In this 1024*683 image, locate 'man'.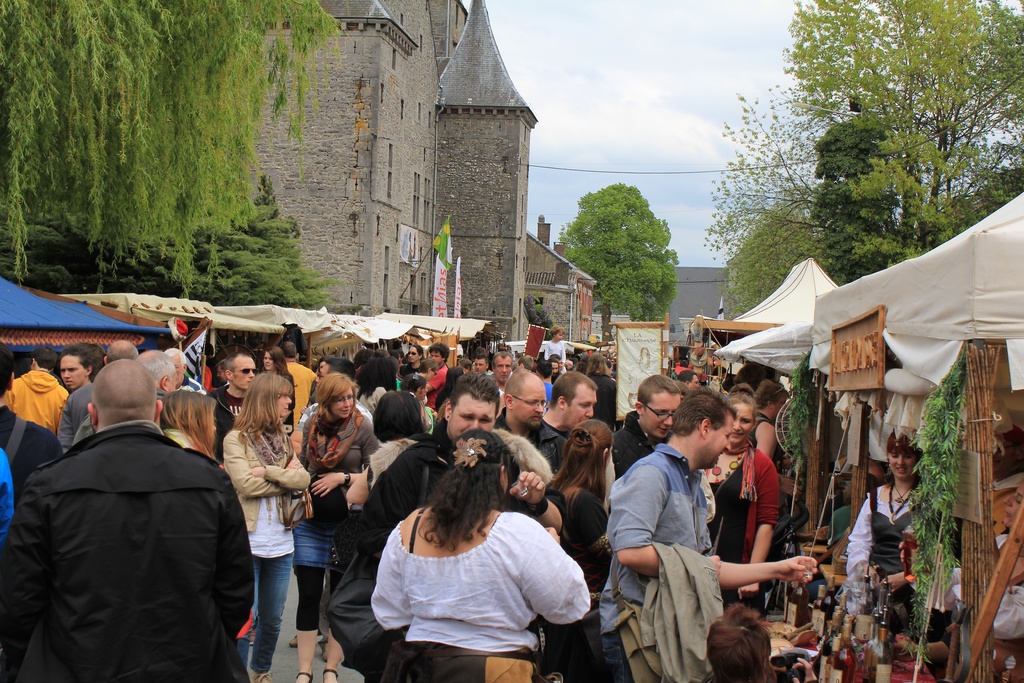
Bounding box: x1=492, y1=358, x2=567, y2=479.
